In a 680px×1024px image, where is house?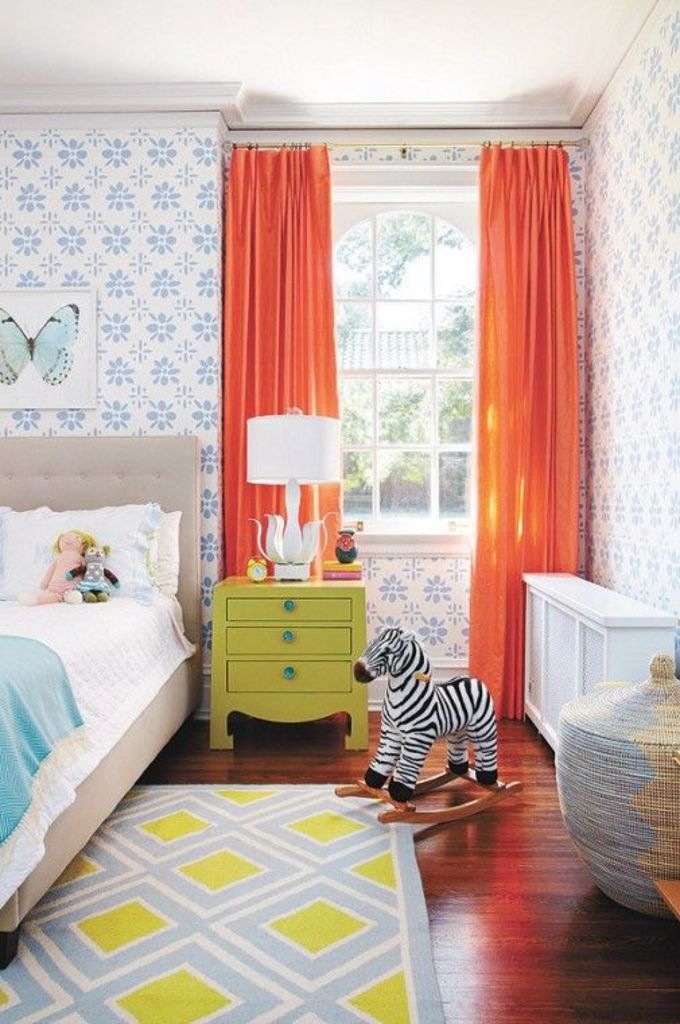
0,0,679,1023.
